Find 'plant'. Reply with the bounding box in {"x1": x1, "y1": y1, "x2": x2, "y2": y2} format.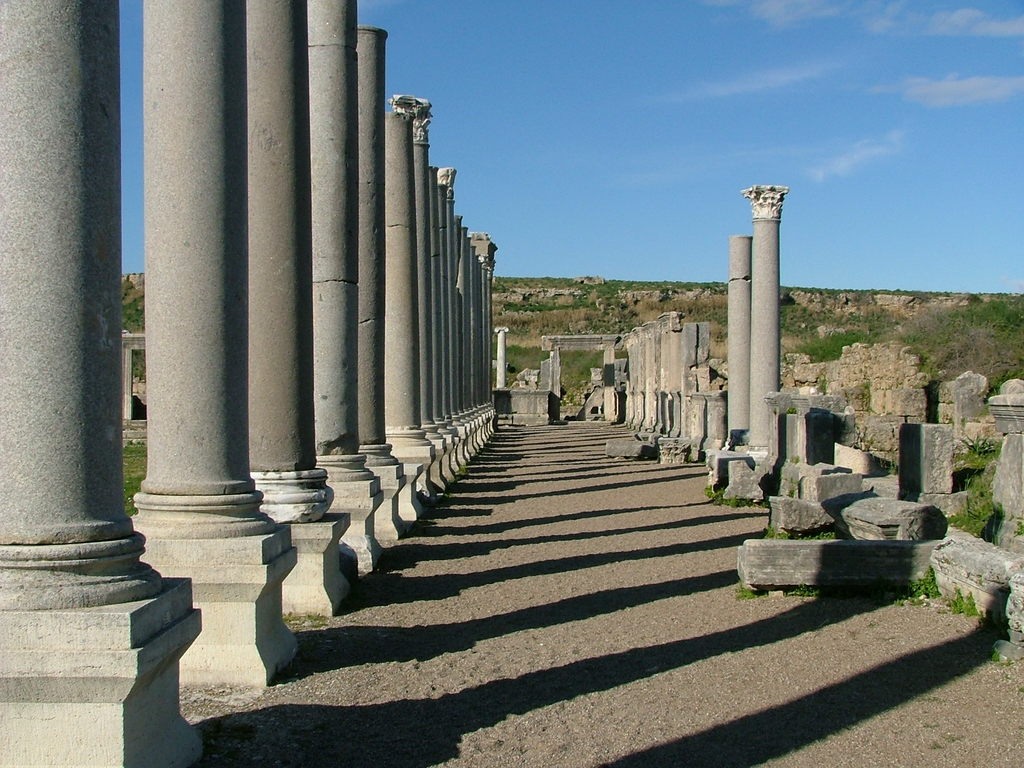
{"x1": 790, "y1": 457, "x2": 809, "y2": 468}.
